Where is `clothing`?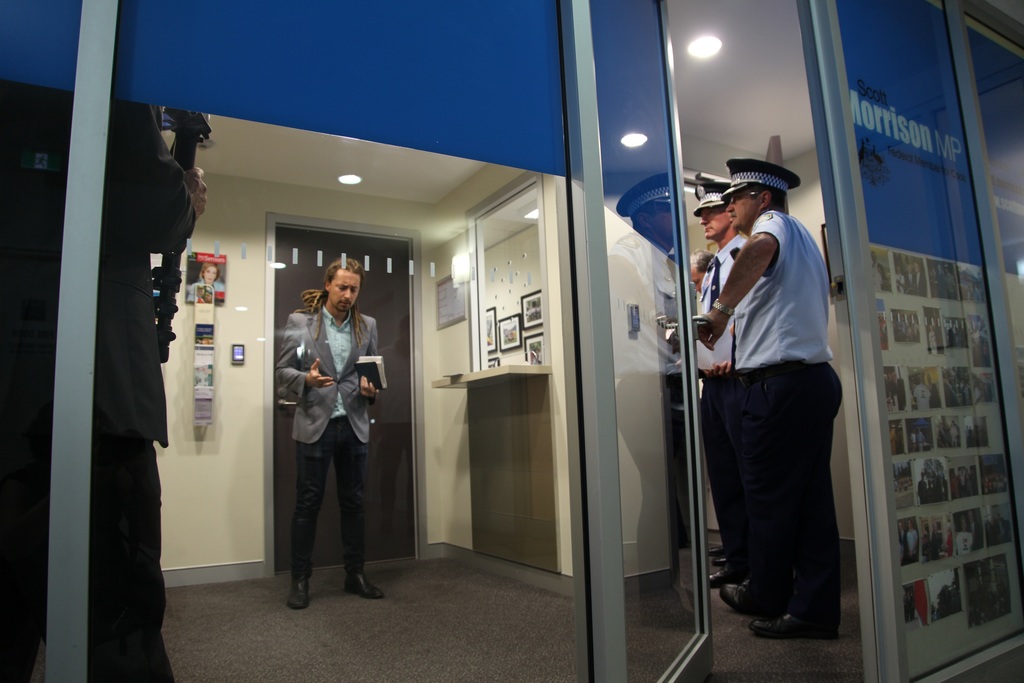
bbox=(685, 234, 753, 572).
